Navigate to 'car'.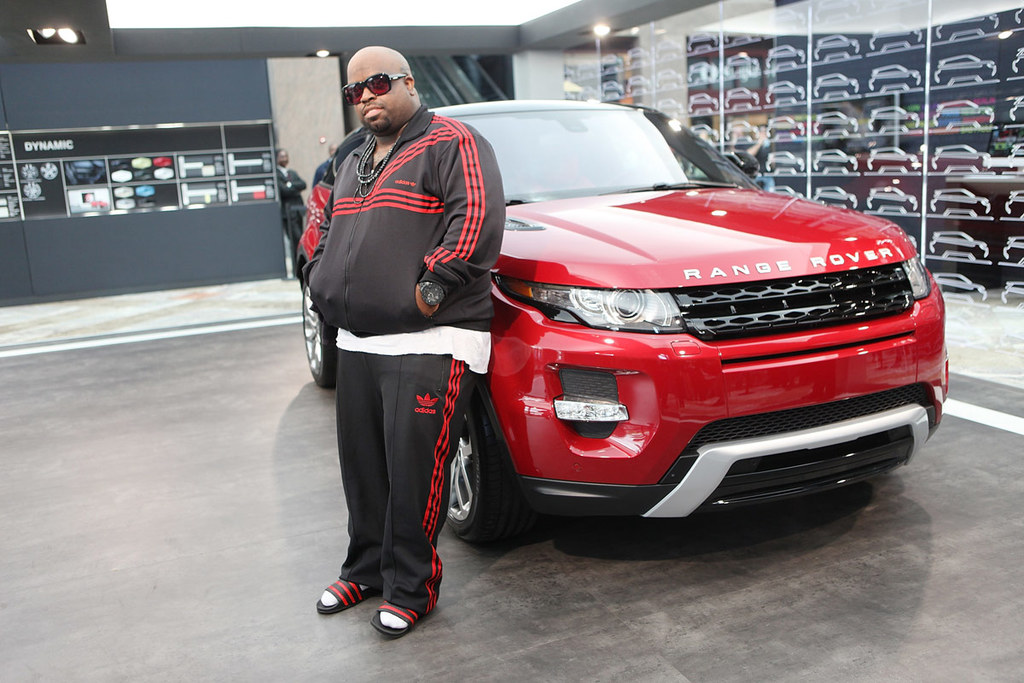
Navigation target: [866,145,918,173].
